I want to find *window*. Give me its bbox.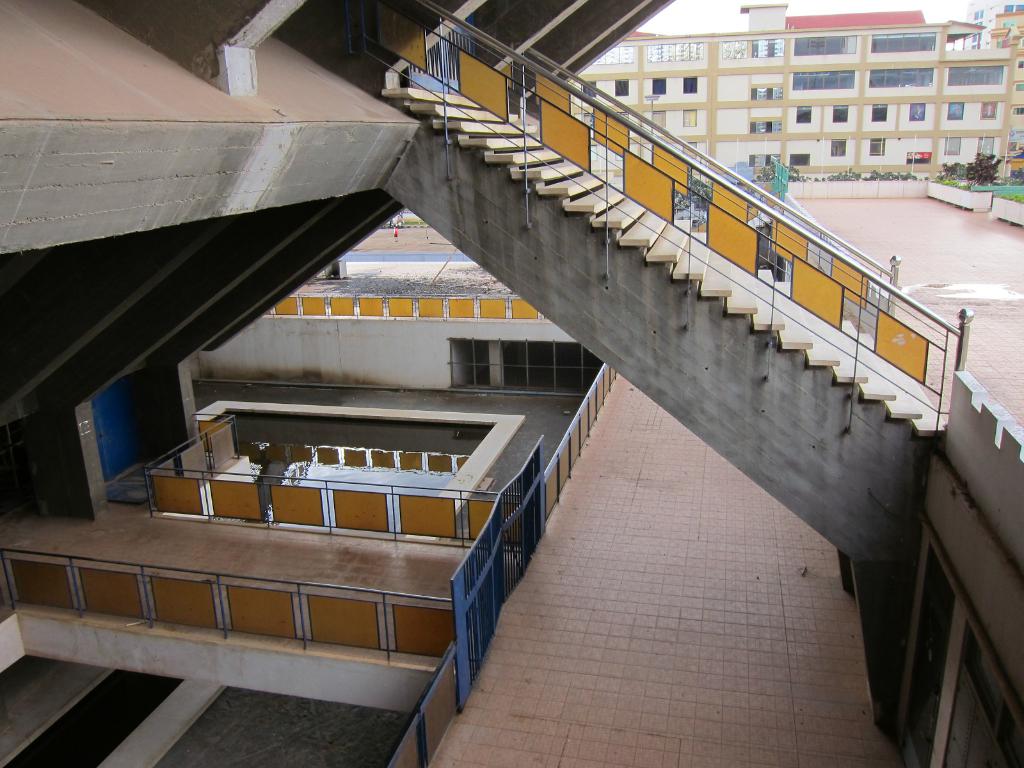
l=748, t=119, r=779, b=132.
